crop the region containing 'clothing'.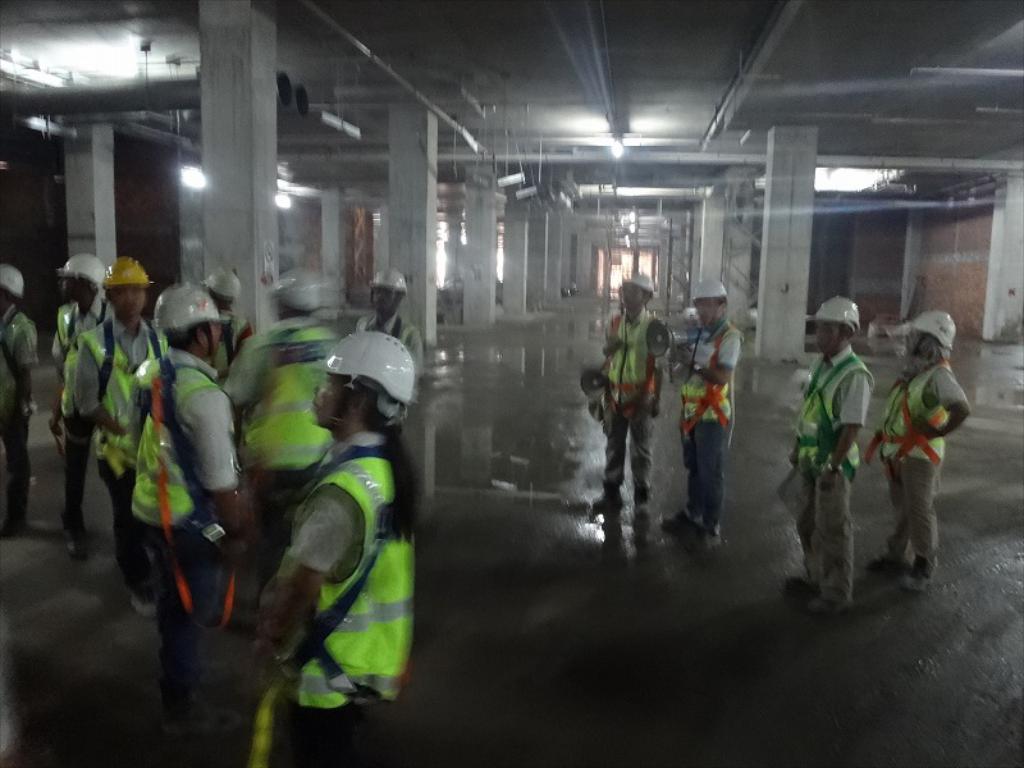
Crop region: 869 325 963 584.
